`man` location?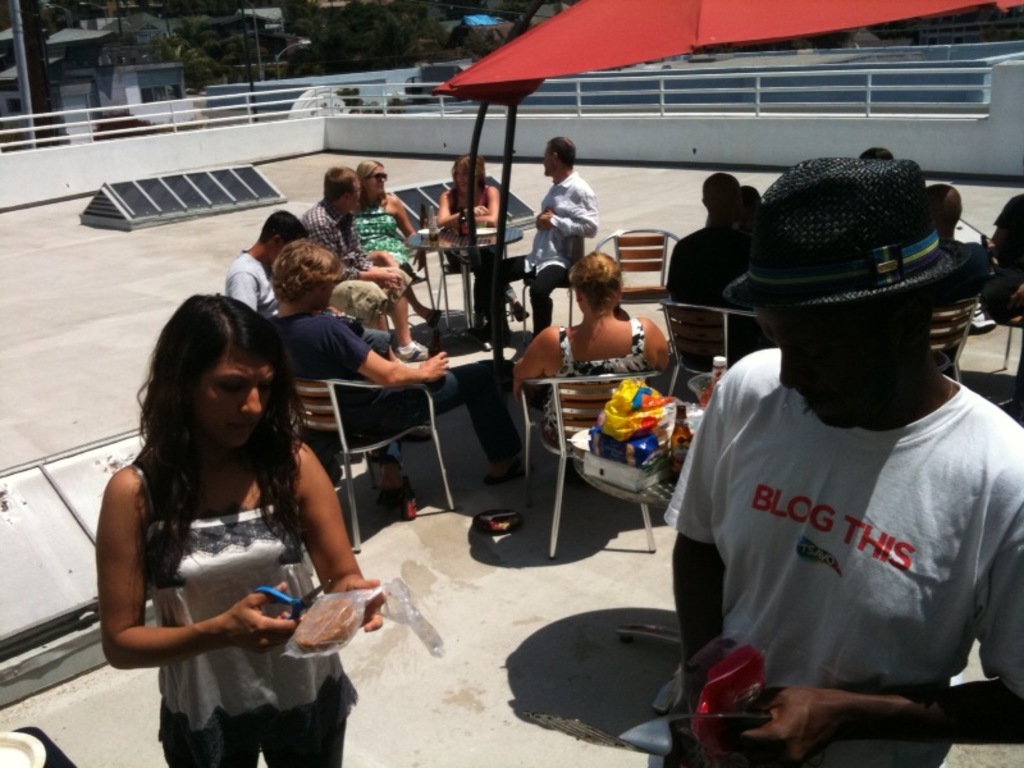
(662, 187, 1023, 758)
